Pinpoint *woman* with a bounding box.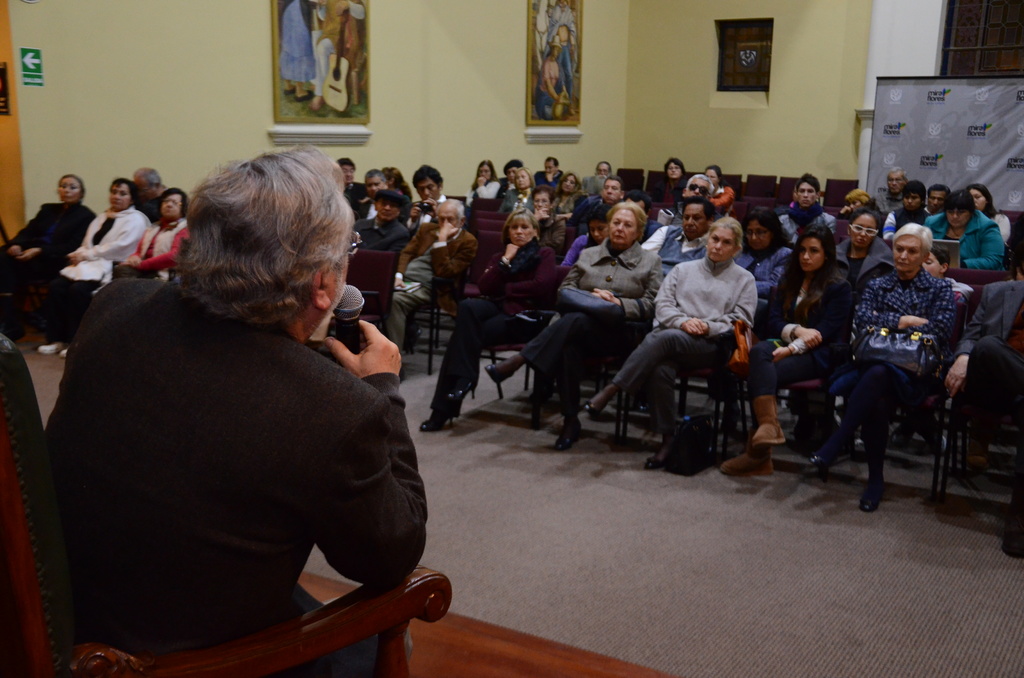
[x1=498, y1=170, x2=526, y2=211].
